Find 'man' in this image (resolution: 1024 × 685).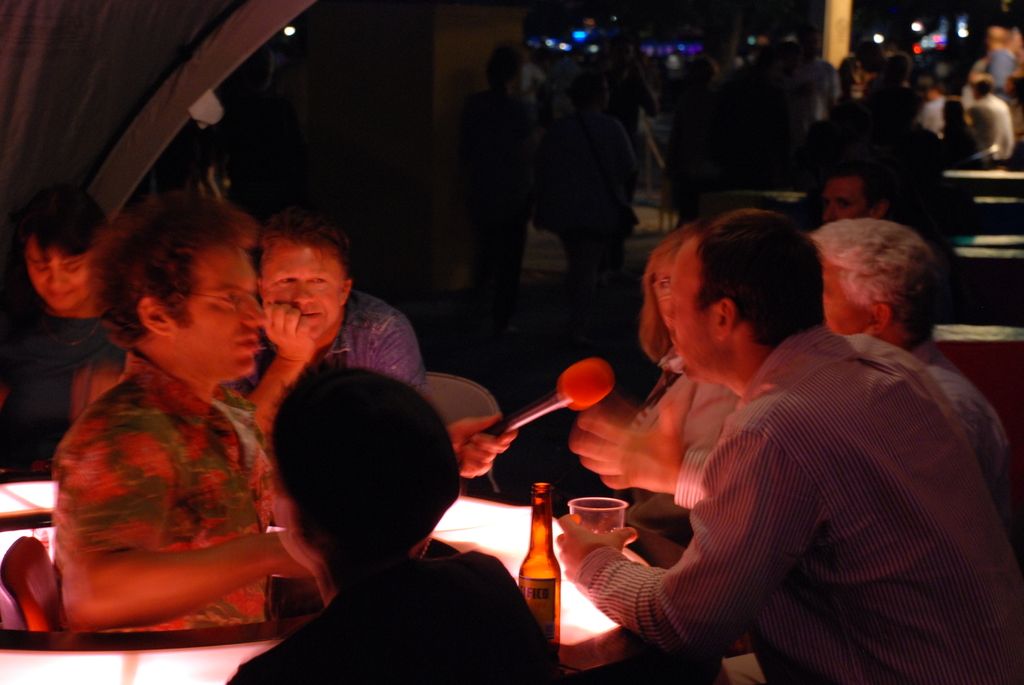
bbox=[816, 170, 895, 224].
